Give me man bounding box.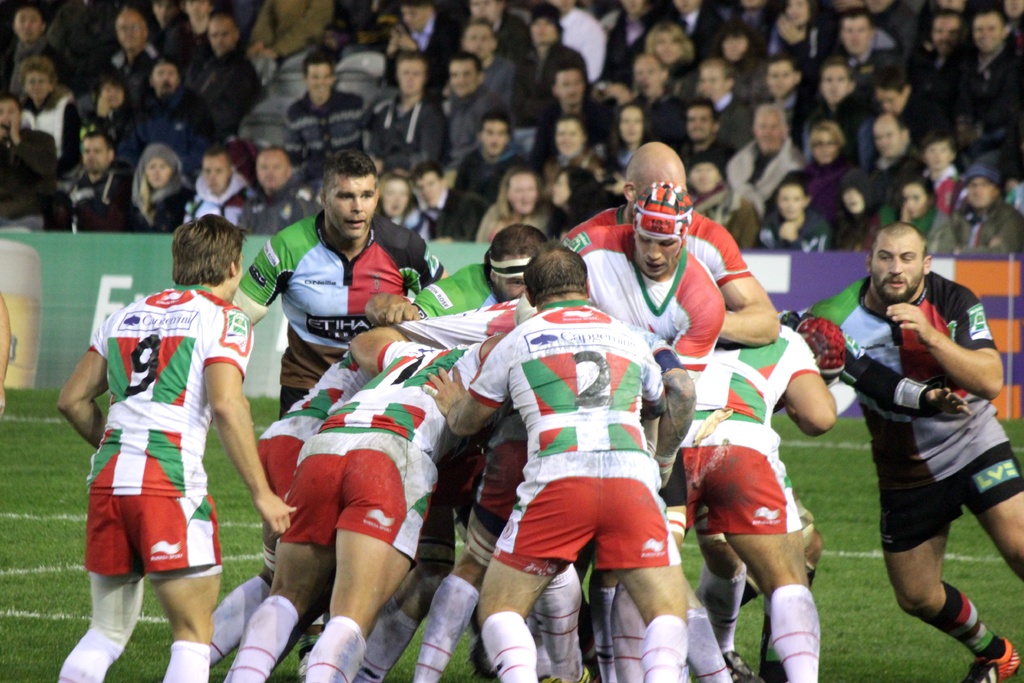
[181,145,250,225].
